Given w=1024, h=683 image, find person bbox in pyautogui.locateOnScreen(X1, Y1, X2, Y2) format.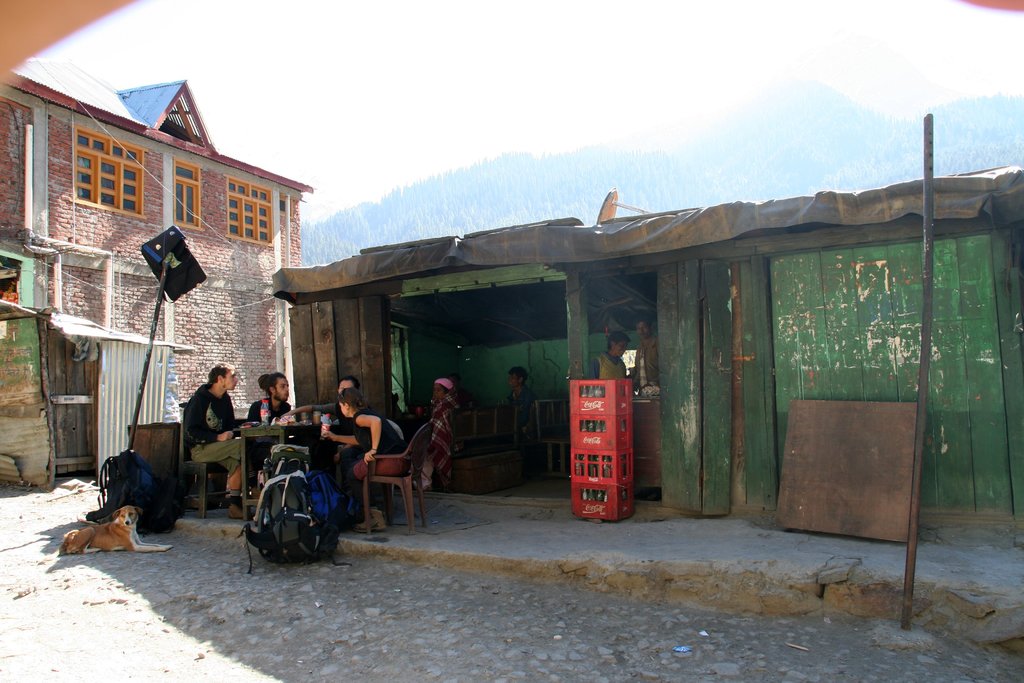
pyautogui.locateOnScreen(630, 317, 660, 387).
